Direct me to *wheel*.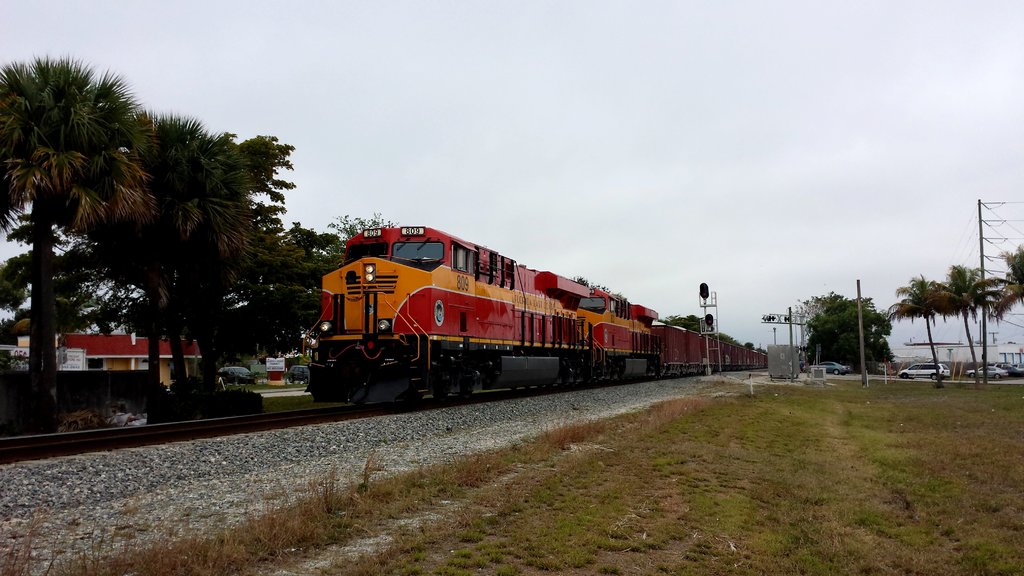
Direction: BBox(900, 371, 906, 379).
